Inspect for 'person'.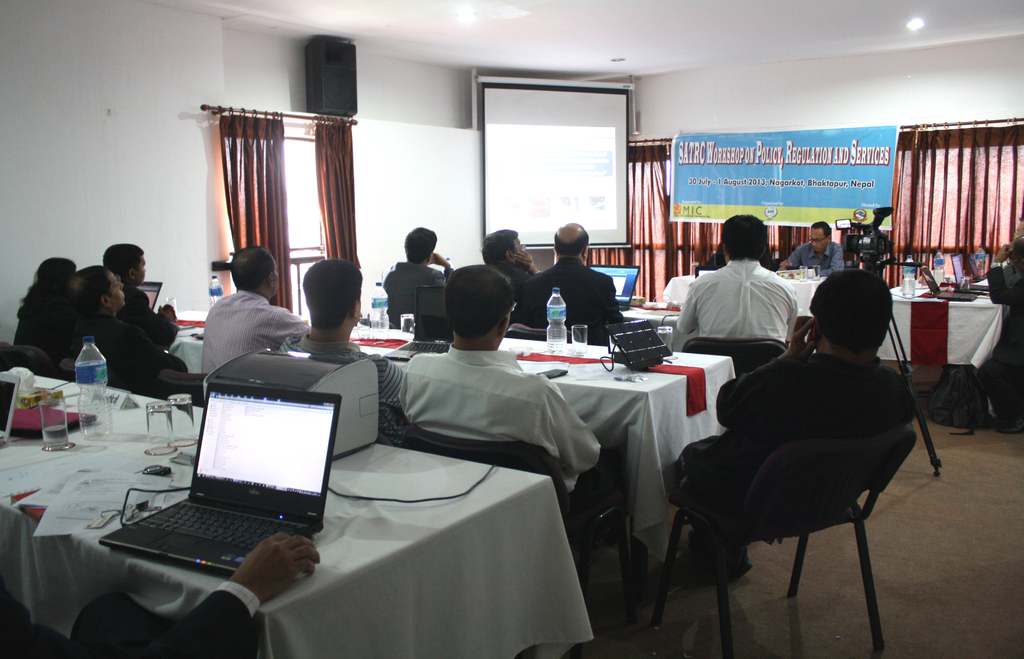
Inspection: 105:242:182:362.
